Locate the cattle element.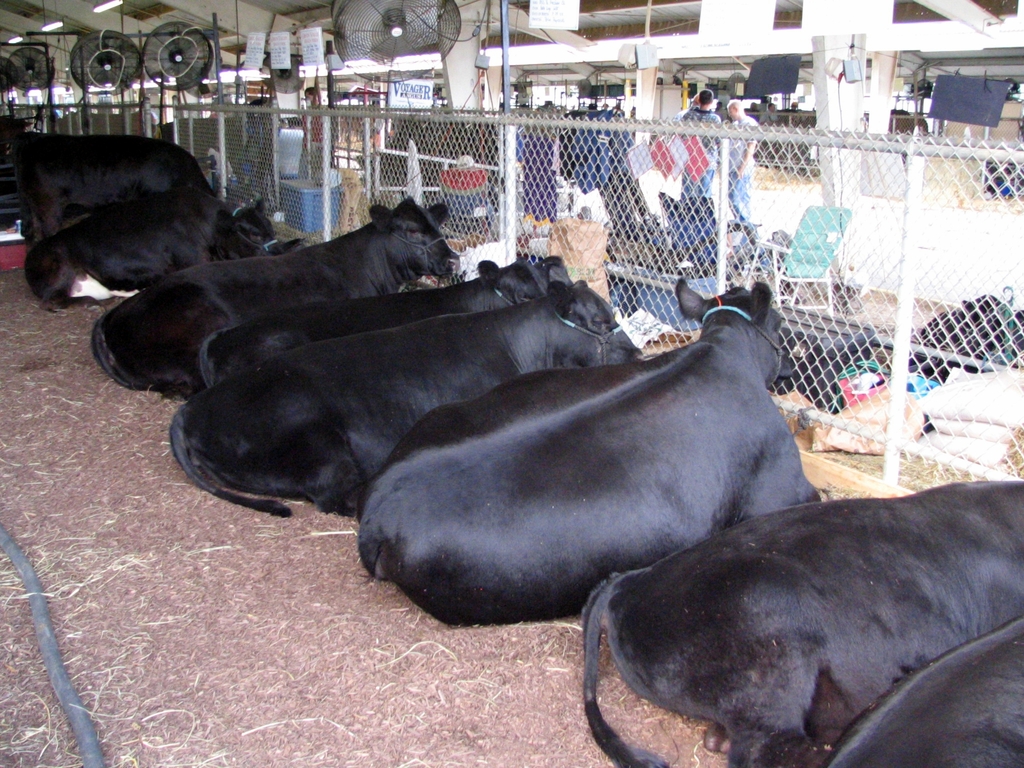
Element bbox: bbox=[22, 187, 305, 316].
